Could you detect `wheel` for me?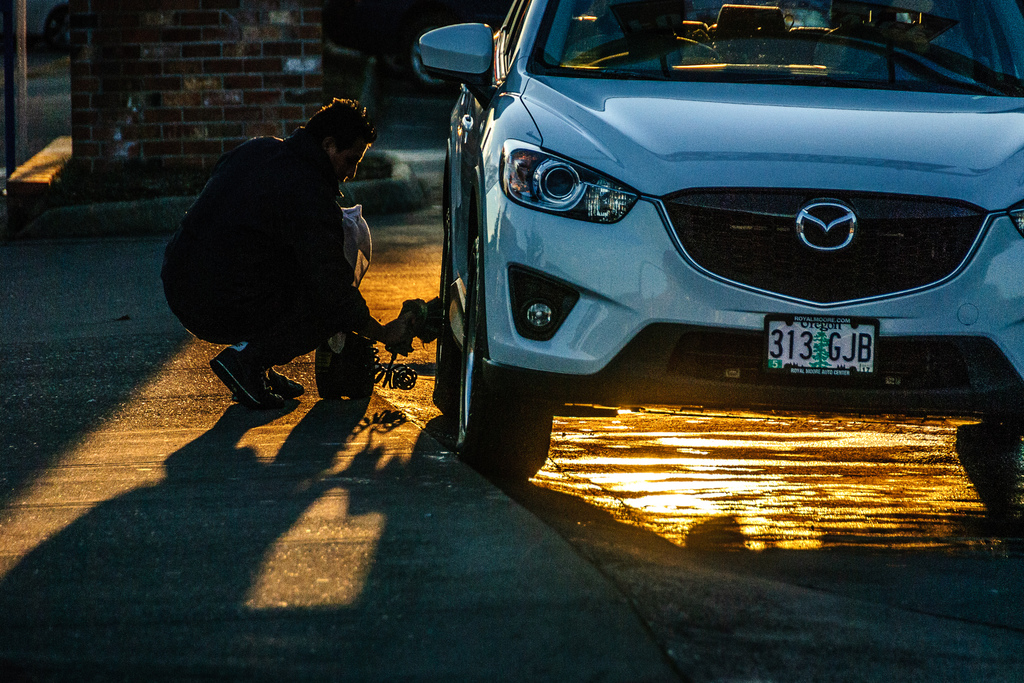
Detection result: BBox(455, 329, 550, 490).
